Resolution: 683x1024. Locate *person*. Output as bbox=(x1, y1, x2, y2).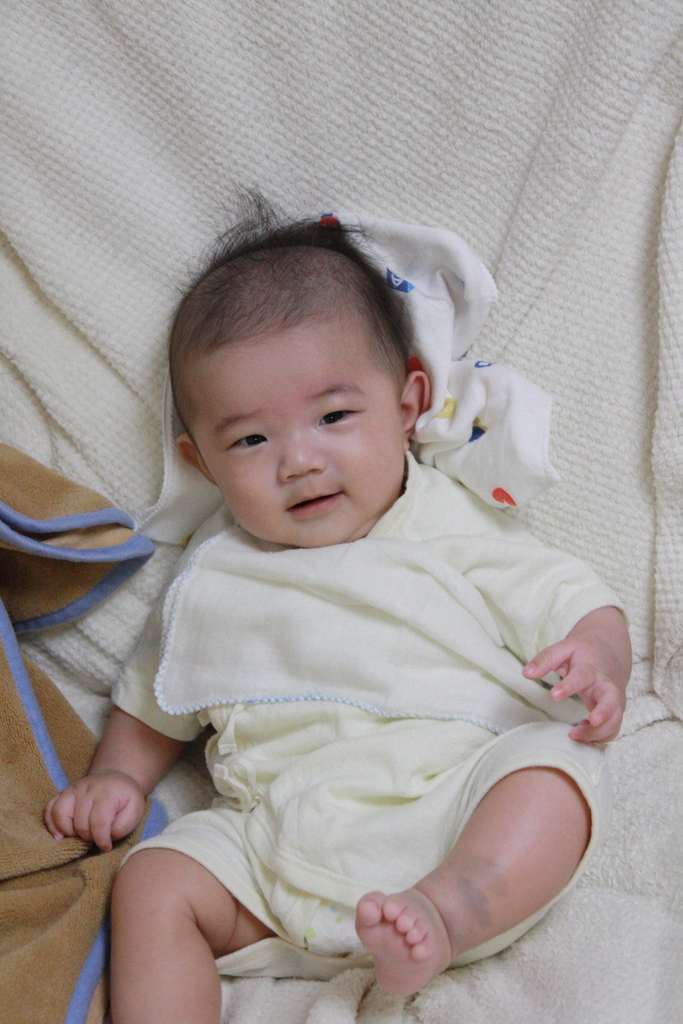
bbox=(38, 221, 627, 1023).
